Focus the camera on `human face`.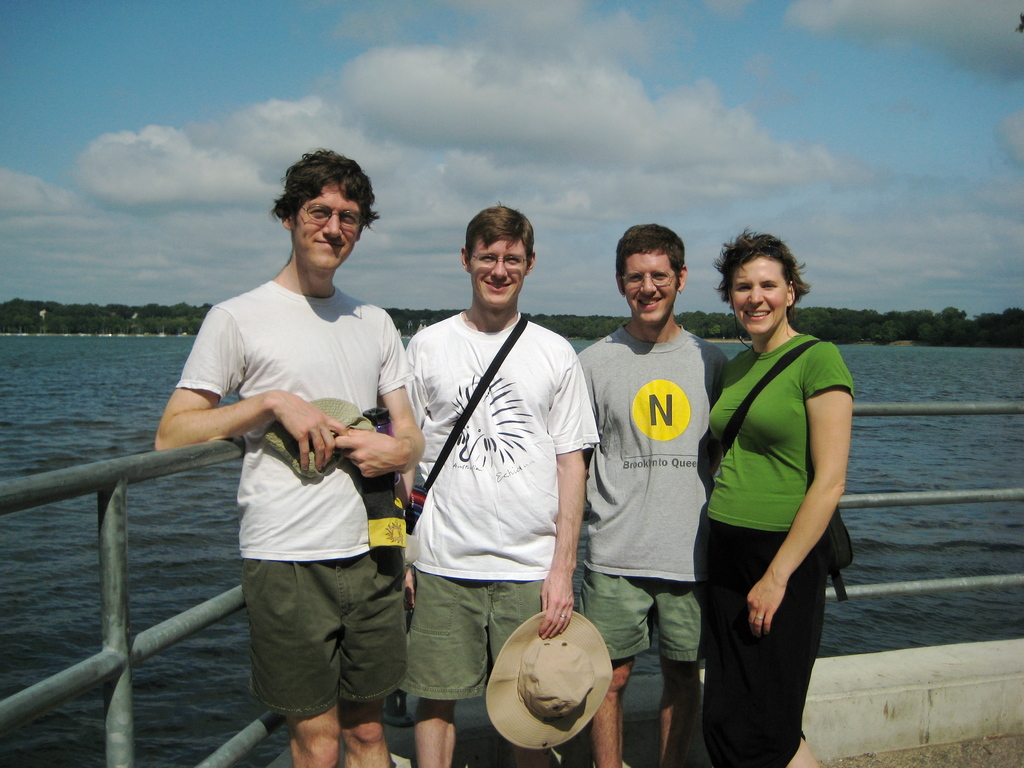
Focus region: (left=297, top=182, right=360, bottom=273).
